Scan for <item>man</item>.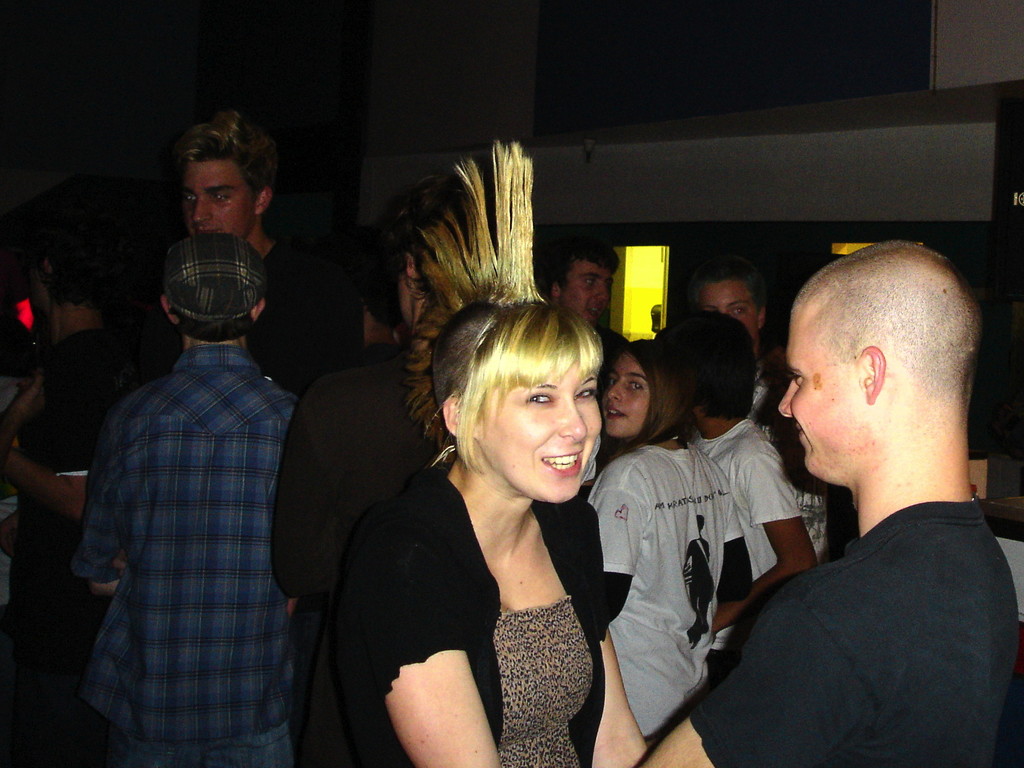
Scan result: box=[545, 238, 627, 348].
